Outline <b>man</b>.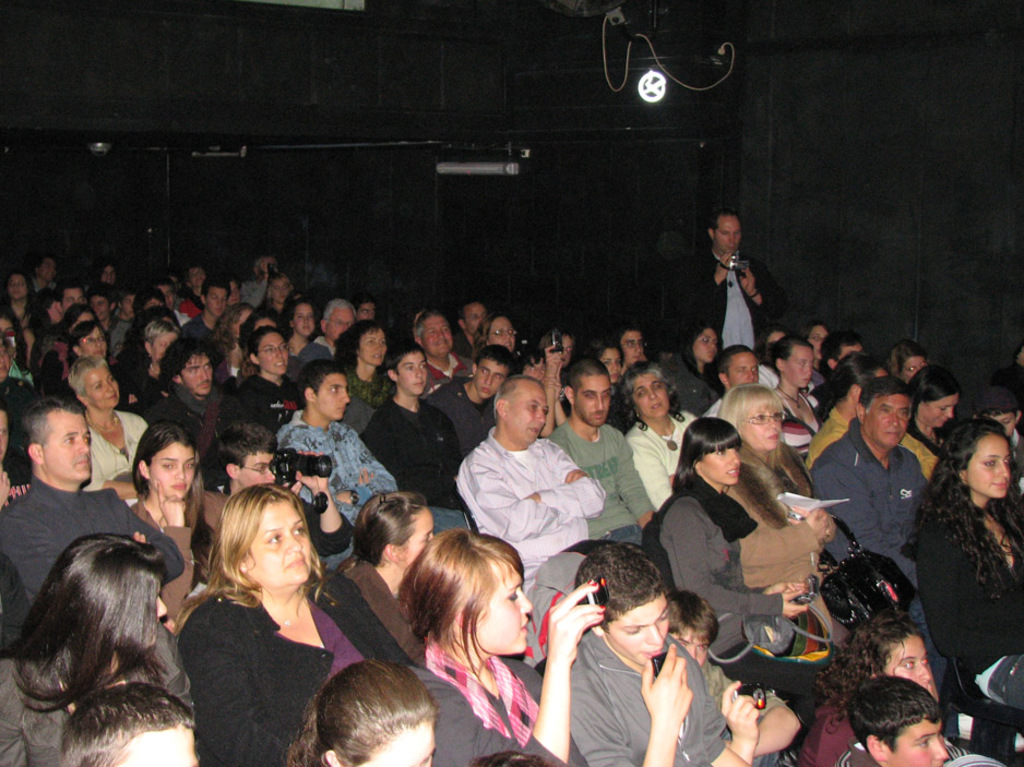
Outline: 187/263/202/316.
